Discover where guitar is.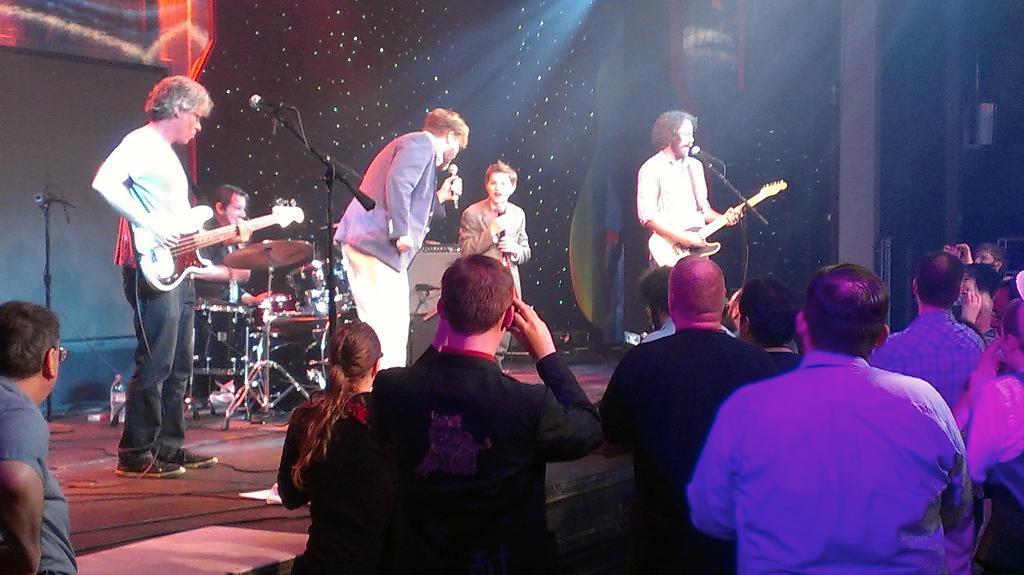
Discovered at locate(646, 182, 788, 269).
